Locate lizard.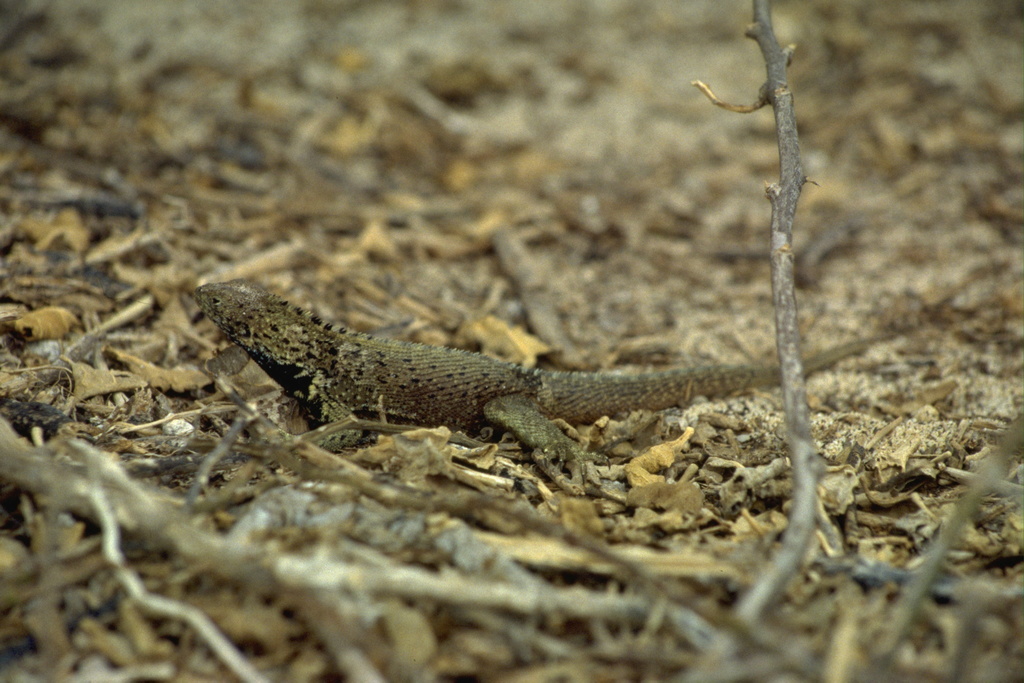
Bounding box: <region>175, 264, 810, 478</region>.
